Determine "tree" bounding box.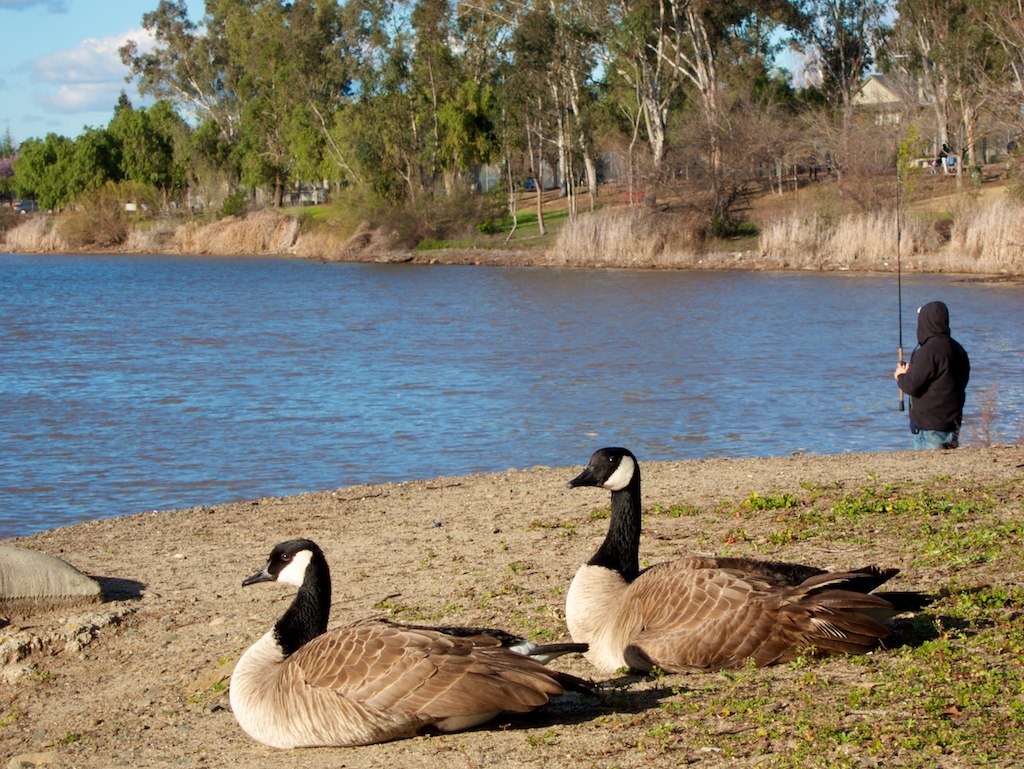
Determined: 75, 120, 109, 191.
